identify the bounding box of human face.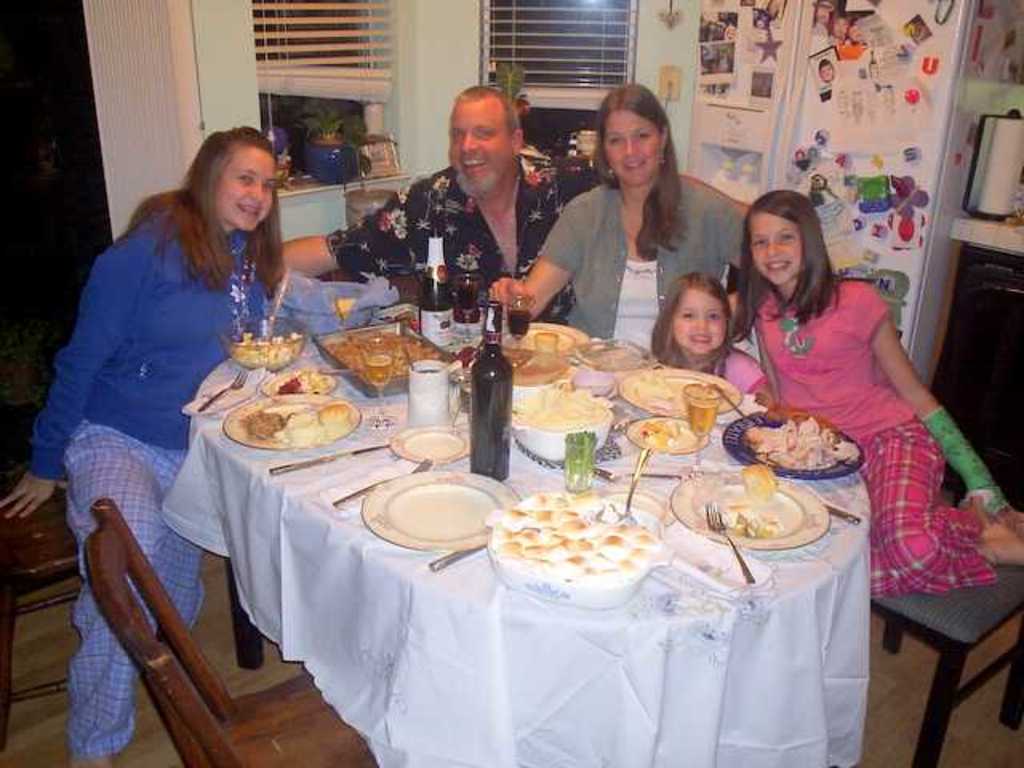
rect(222, 147, 275, 234).
